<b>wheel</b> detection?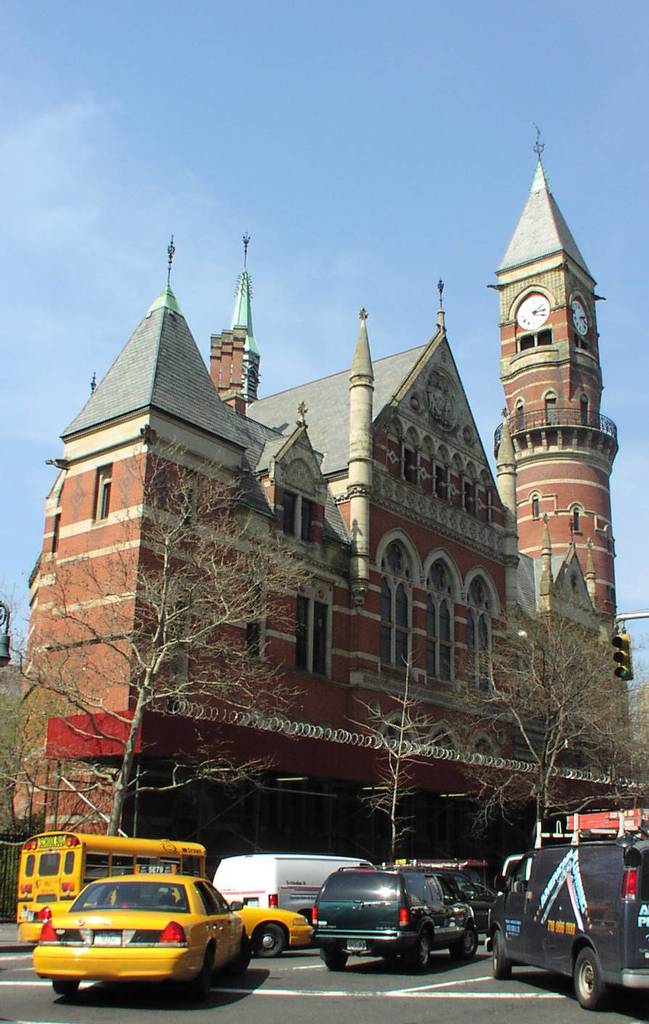
456,925,477,960
